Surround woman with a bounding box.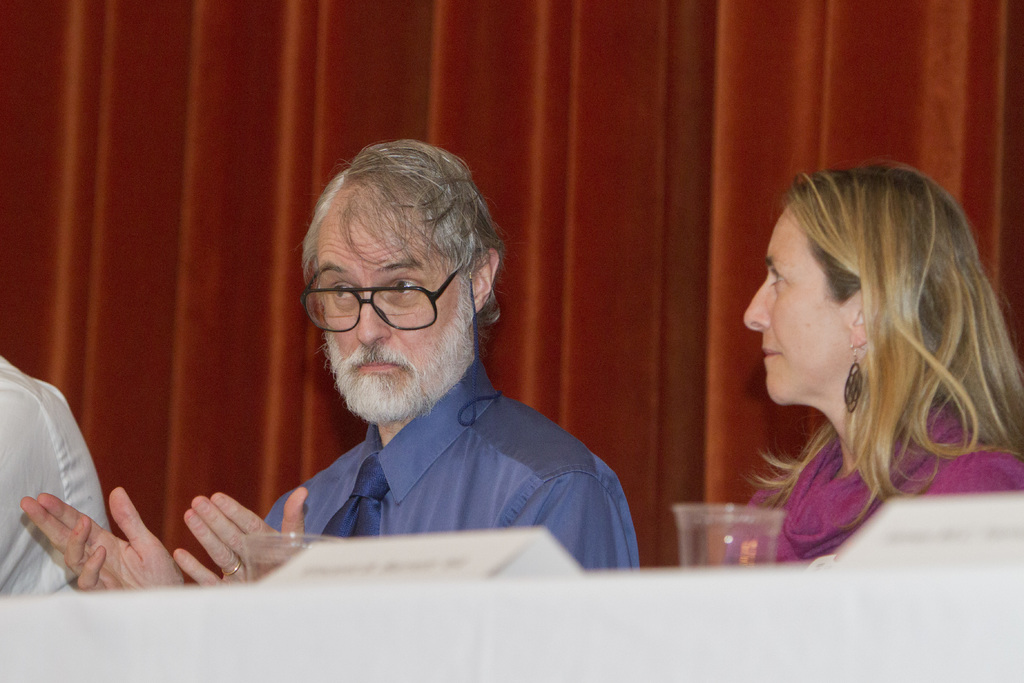
711,147,1015,562.
